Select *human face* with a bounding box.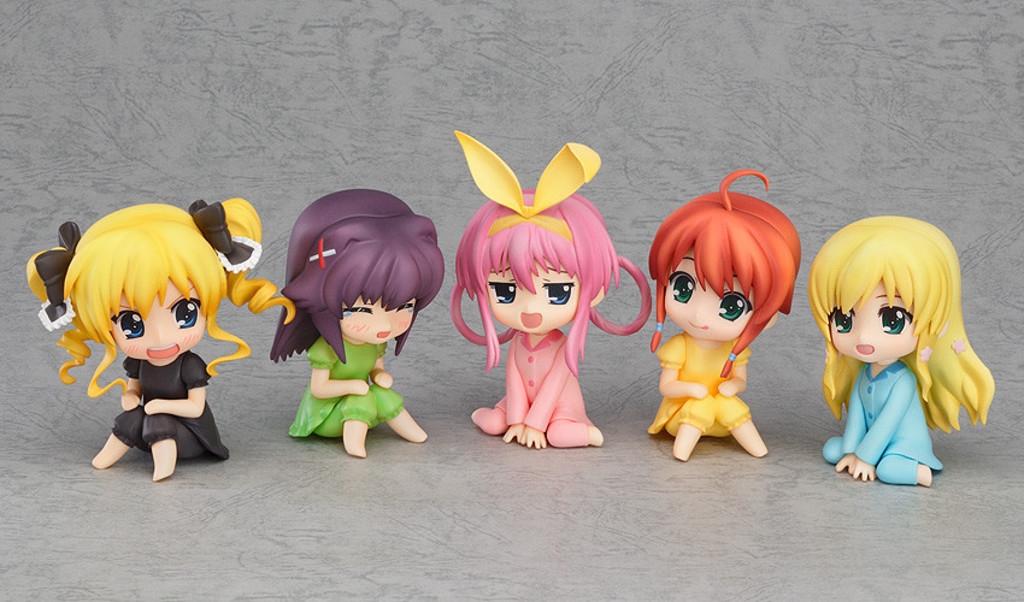
{"left": 824, "top": 273, "right": 917, "bottom": 362}.
